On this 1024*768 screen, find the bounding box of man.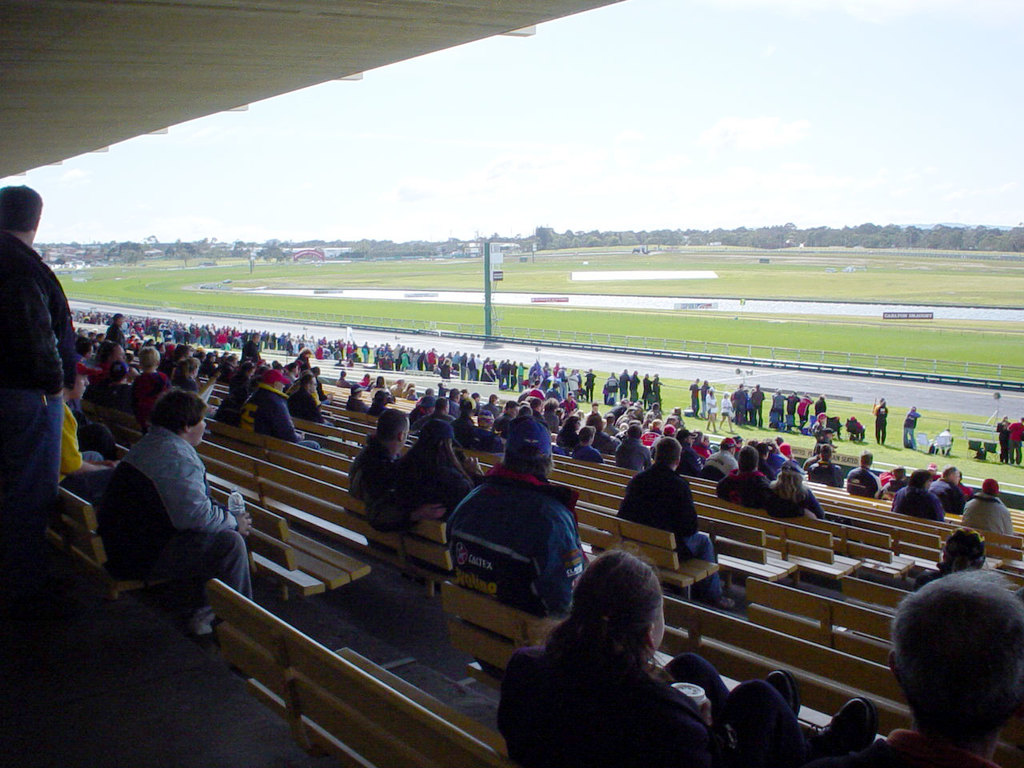
Bounding box: [left=935, top=426, right=957, bottom=457].
